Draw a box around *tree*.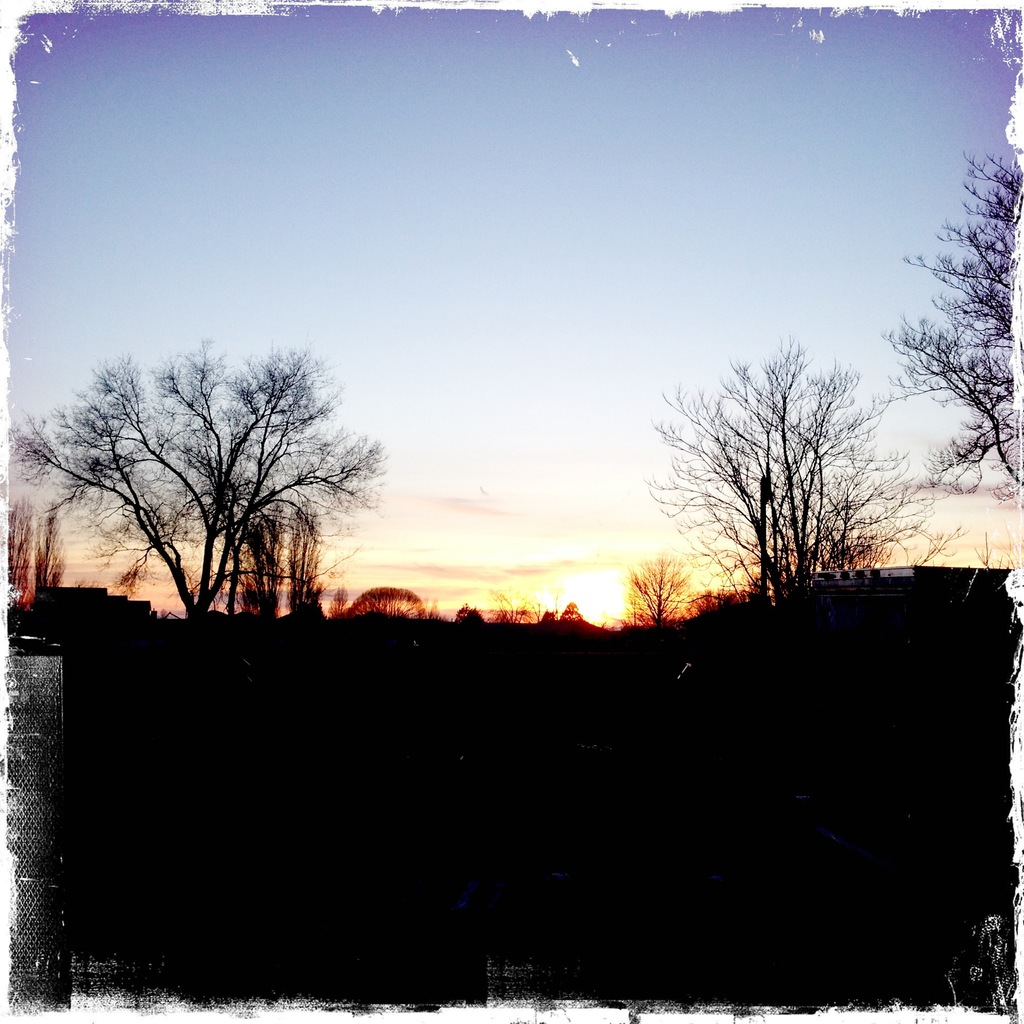
x1=625, y1=557, x2=693, y2=627.
